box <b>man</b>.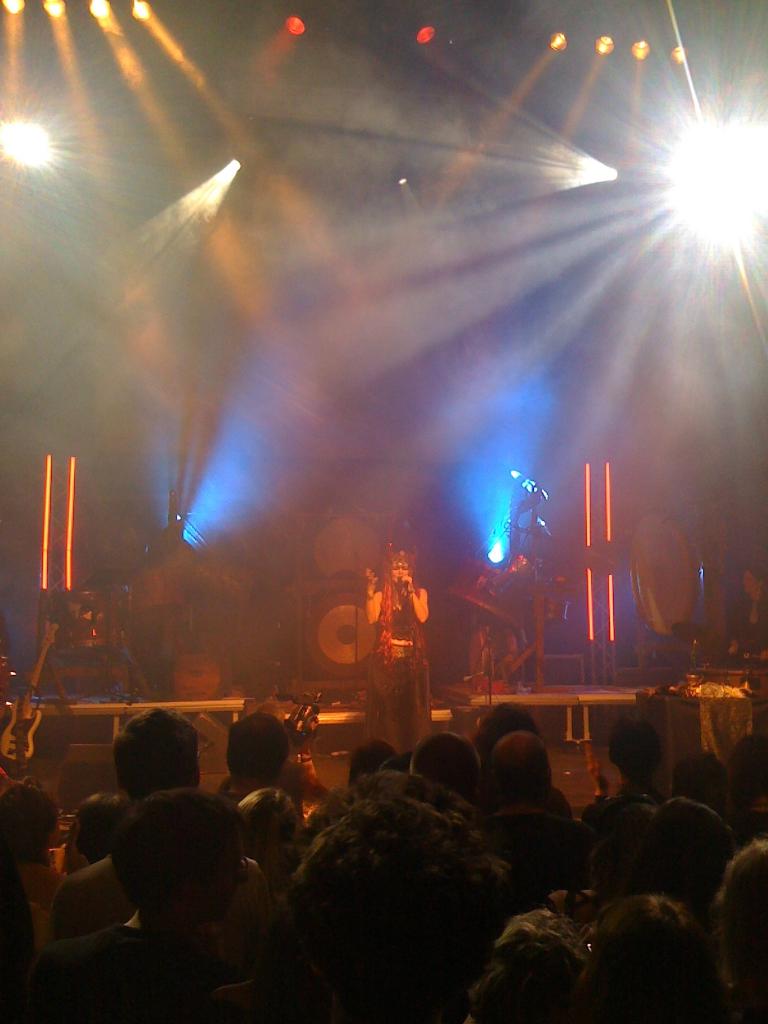
rect(33, 790, 248, 1023).
